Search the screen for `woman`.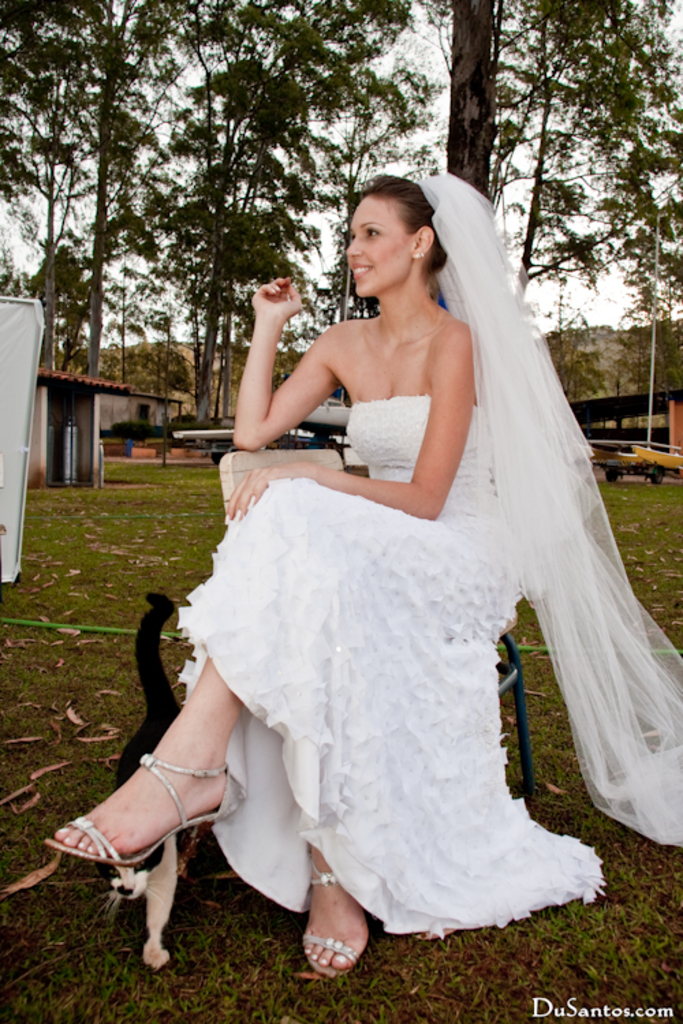
Found at 51:171:682:980.
